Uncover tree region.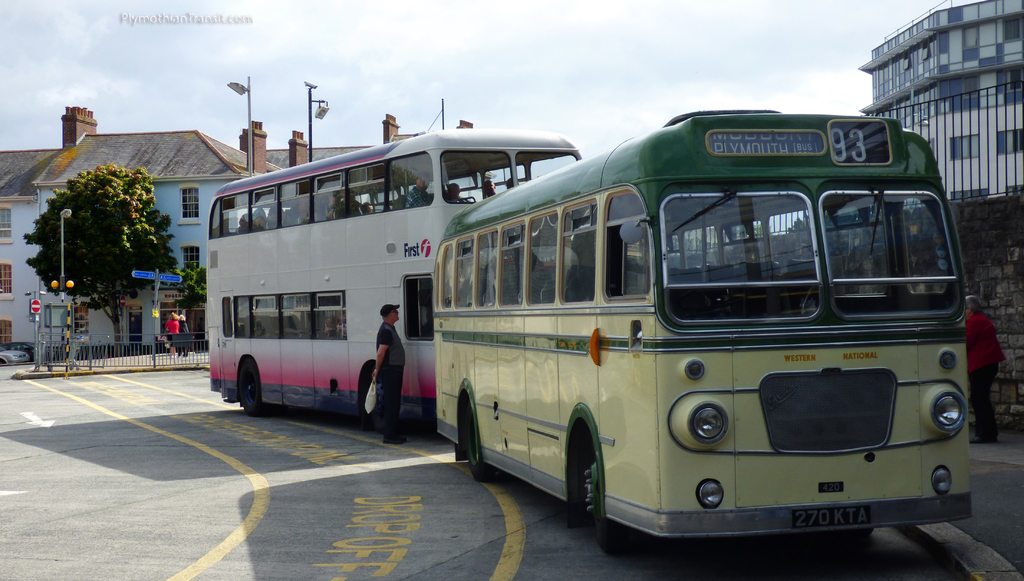
Uncovered: (28, 137, 183, 350).
